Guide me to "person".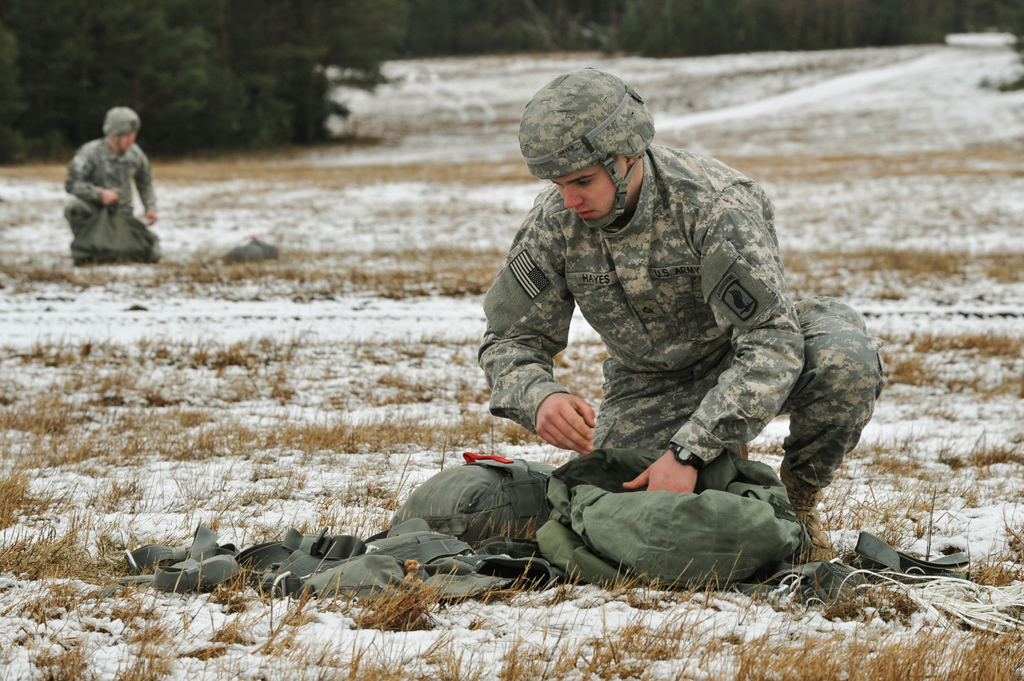
Guidance: {"left": 467, "top": 58, "right": 880, "bottom": 557}.
